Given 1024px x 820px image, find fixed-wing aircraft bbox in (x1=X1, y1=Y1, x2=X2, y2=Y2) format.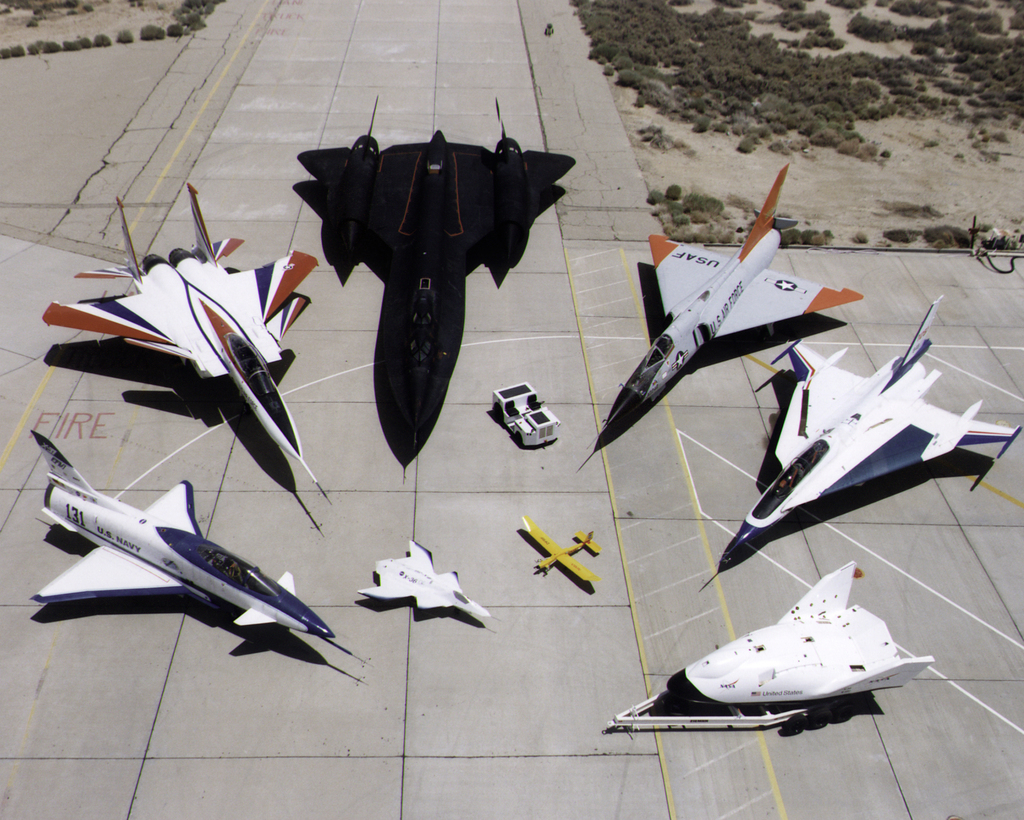
(x1=701, y1=293, x2=1023, y2=586).
